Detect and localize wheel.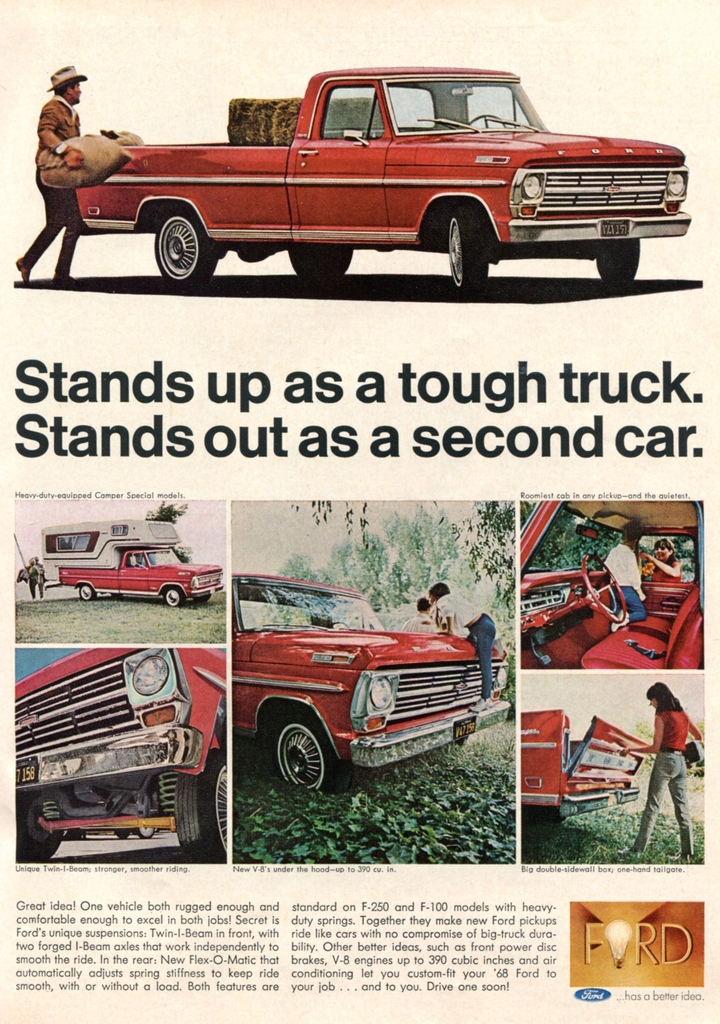
Localized at [468,113,511,131].
